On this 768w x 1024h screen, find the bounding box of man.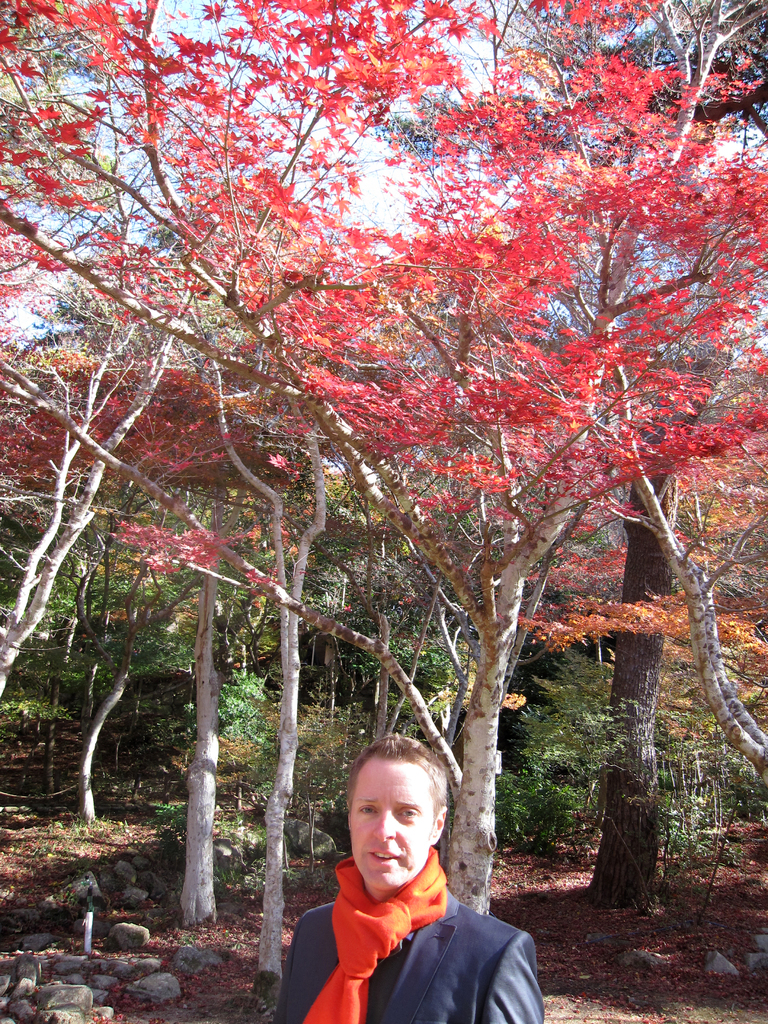
Bounding box: (335, 766, 566, 1020).
